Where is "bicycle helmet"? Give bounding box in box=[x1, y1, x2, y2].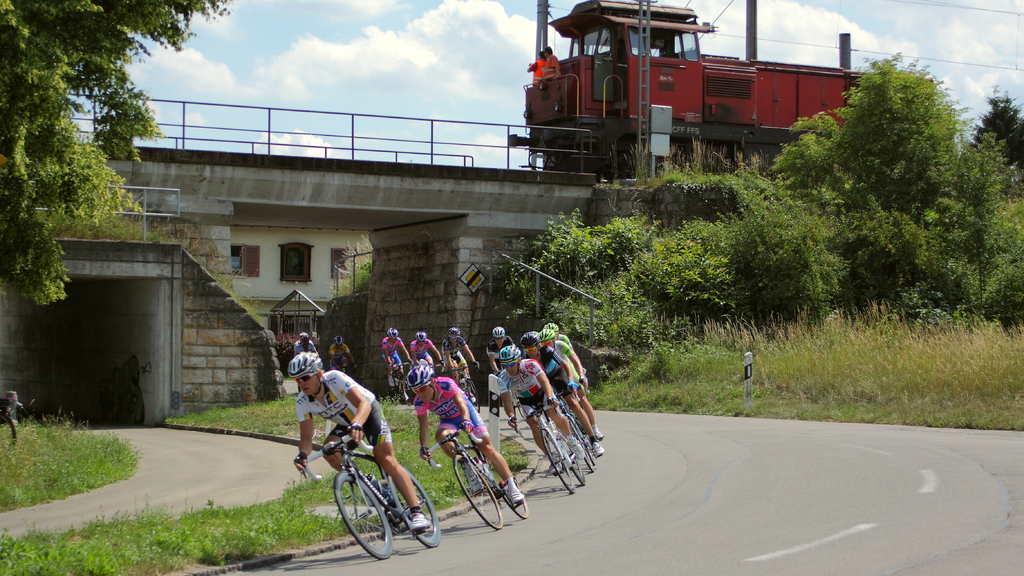
box=[454, 328, 458, 333].
